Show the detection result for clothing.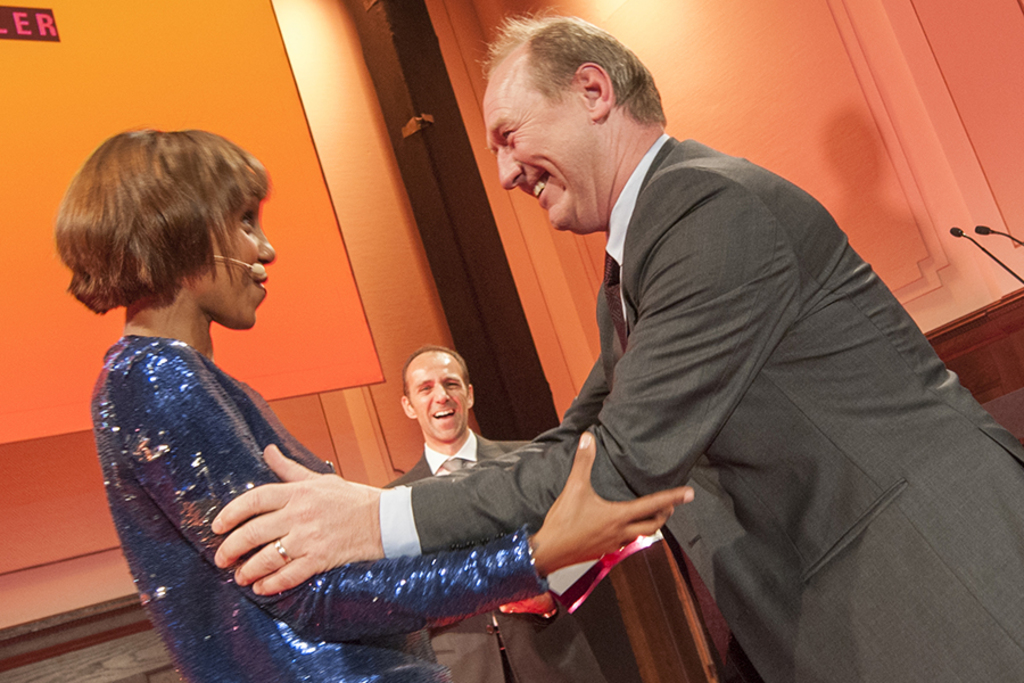
(x1=89, y1=332, x2=554, y2=682).
